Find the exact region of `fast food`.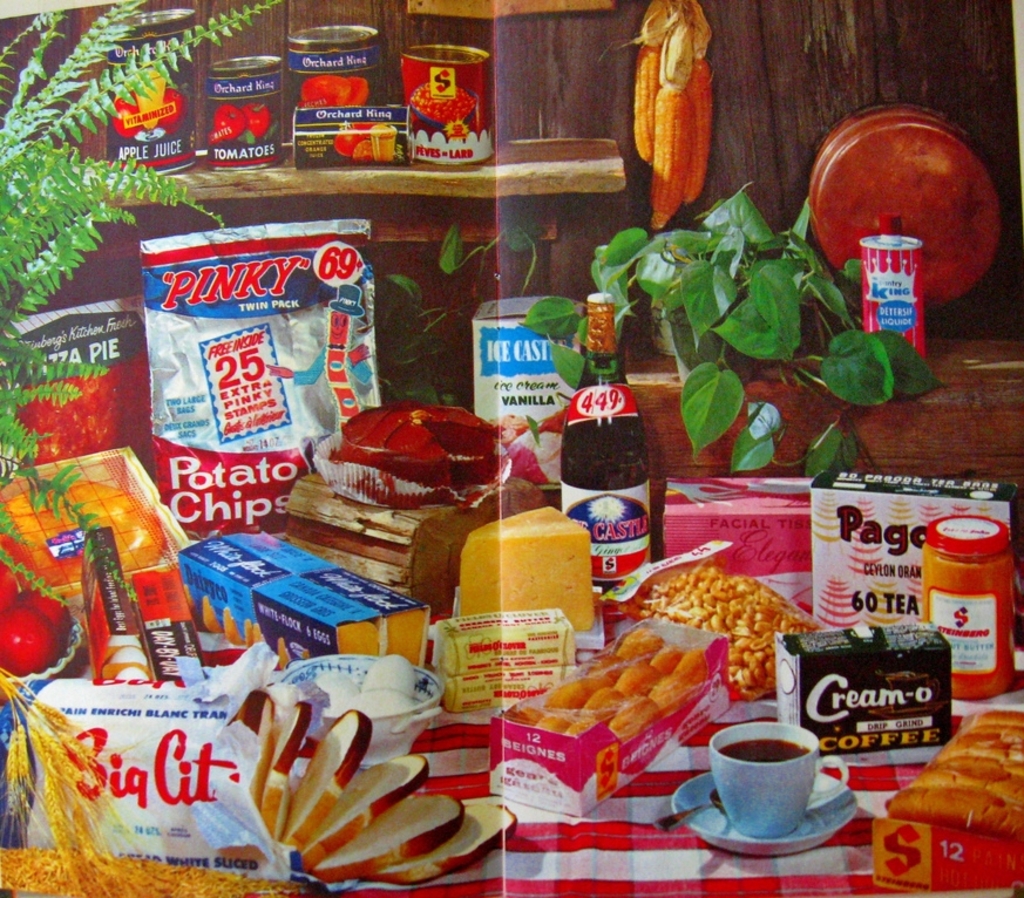
Exact region: (left=0, top=437, right=187, bottom=599).
